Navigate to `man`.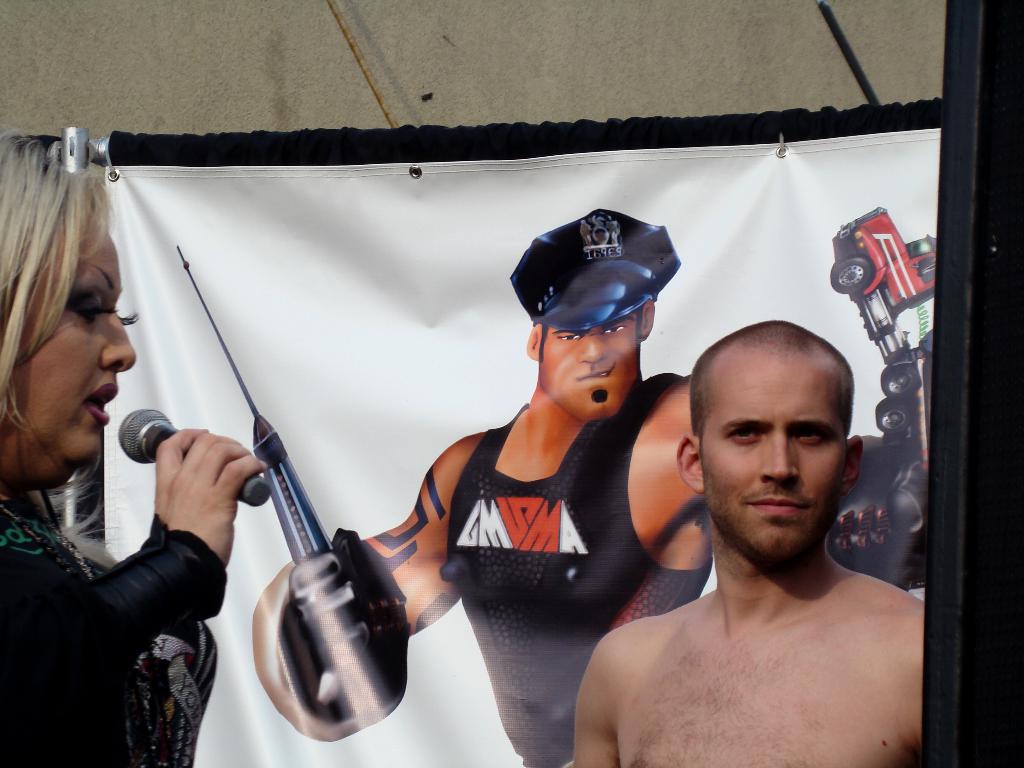
Navigation target: BBox(577, 318, 937, 767).
